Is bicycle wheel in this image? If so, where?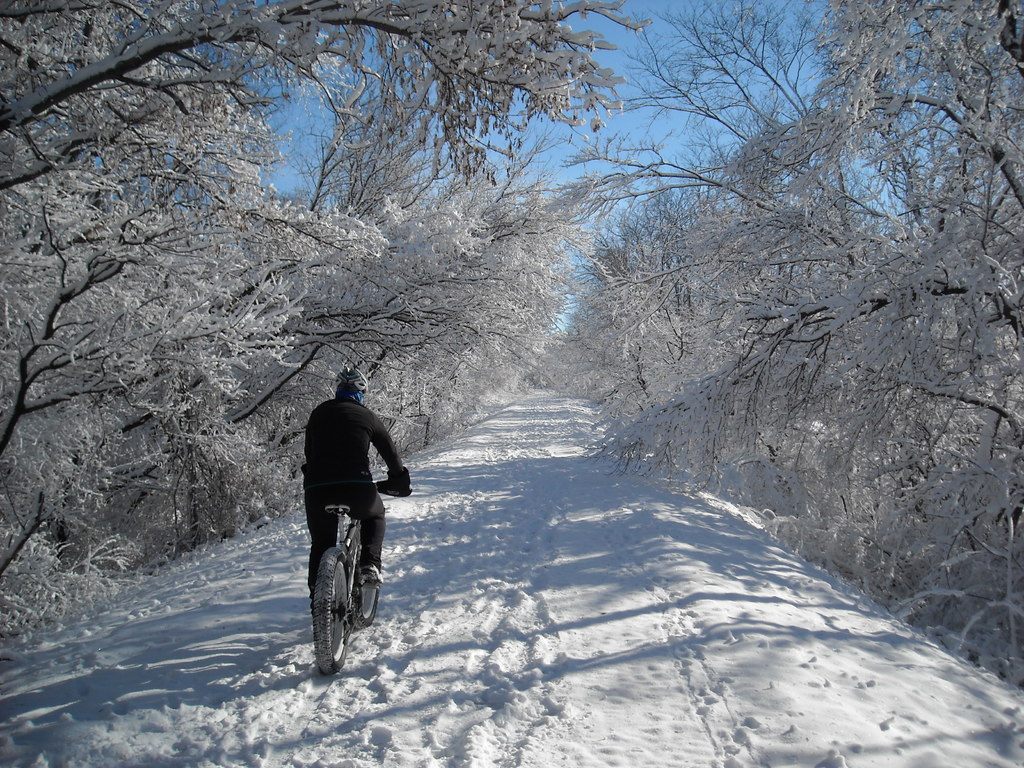
Yes, at select_region(349, 585, 376, 630).
